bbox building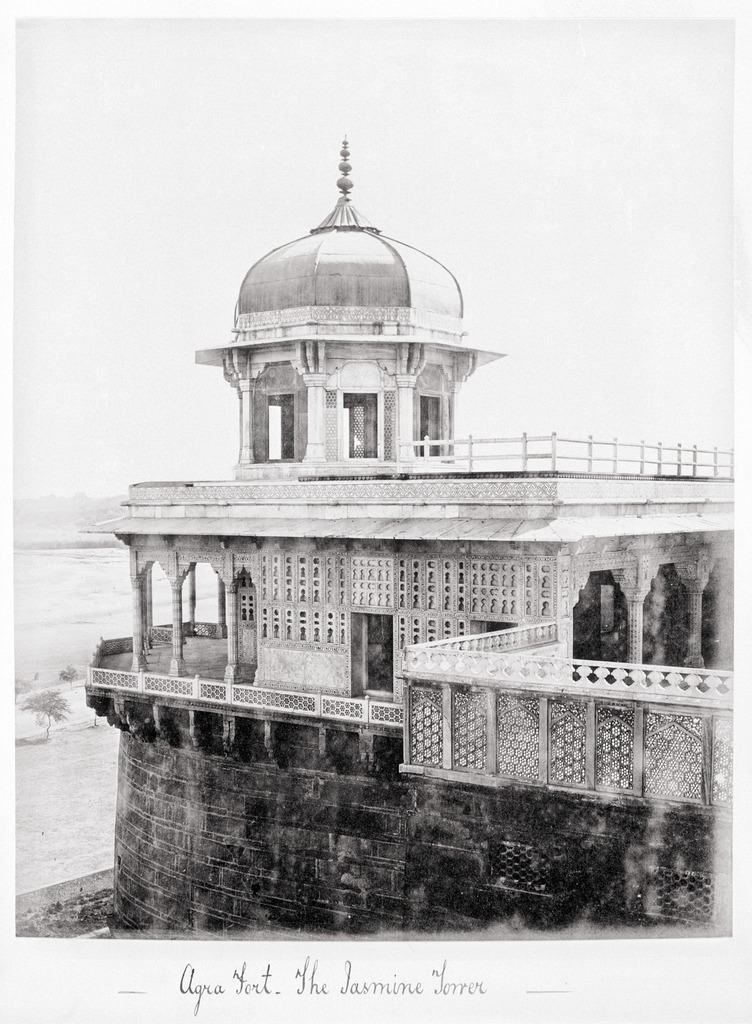
x1=78 y1=130 x2=716 y2=924
